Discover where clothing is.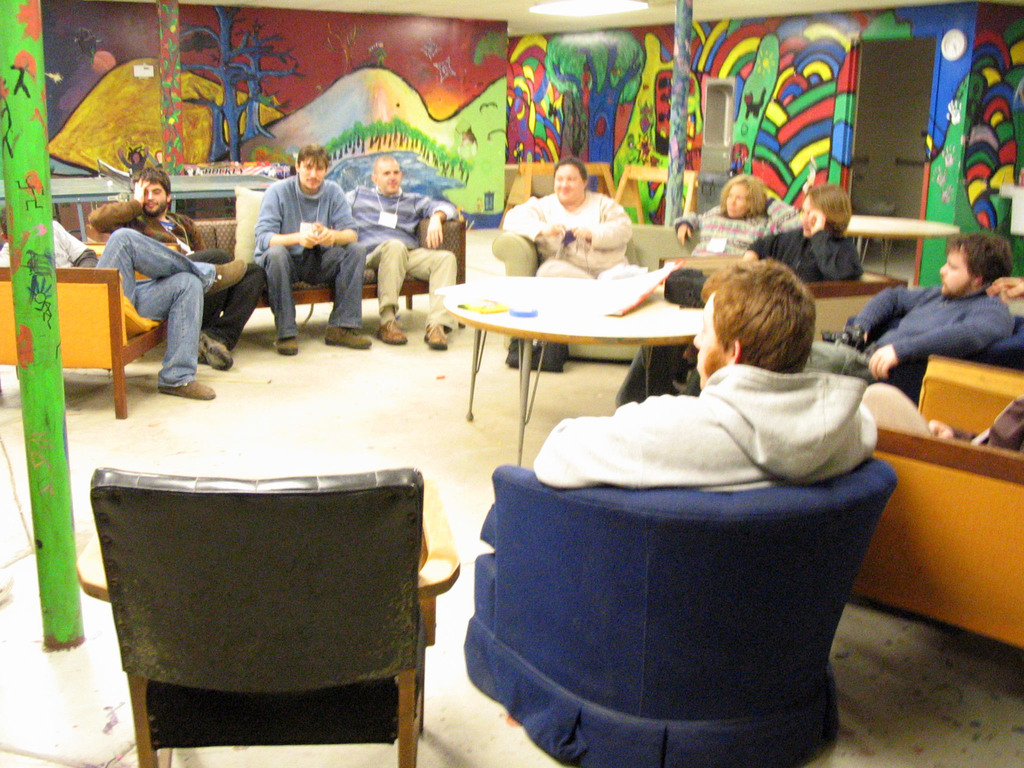
Discovered at box(504, 189, 638, 282).
